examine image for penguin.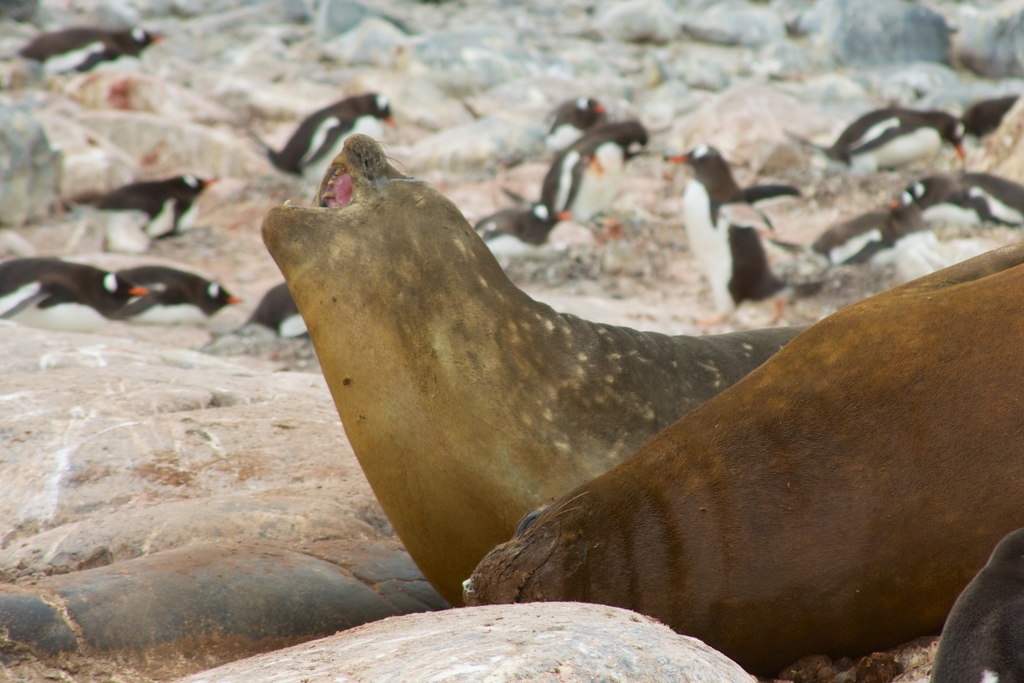
Examination result: <box>115,262,240,325</box>.
